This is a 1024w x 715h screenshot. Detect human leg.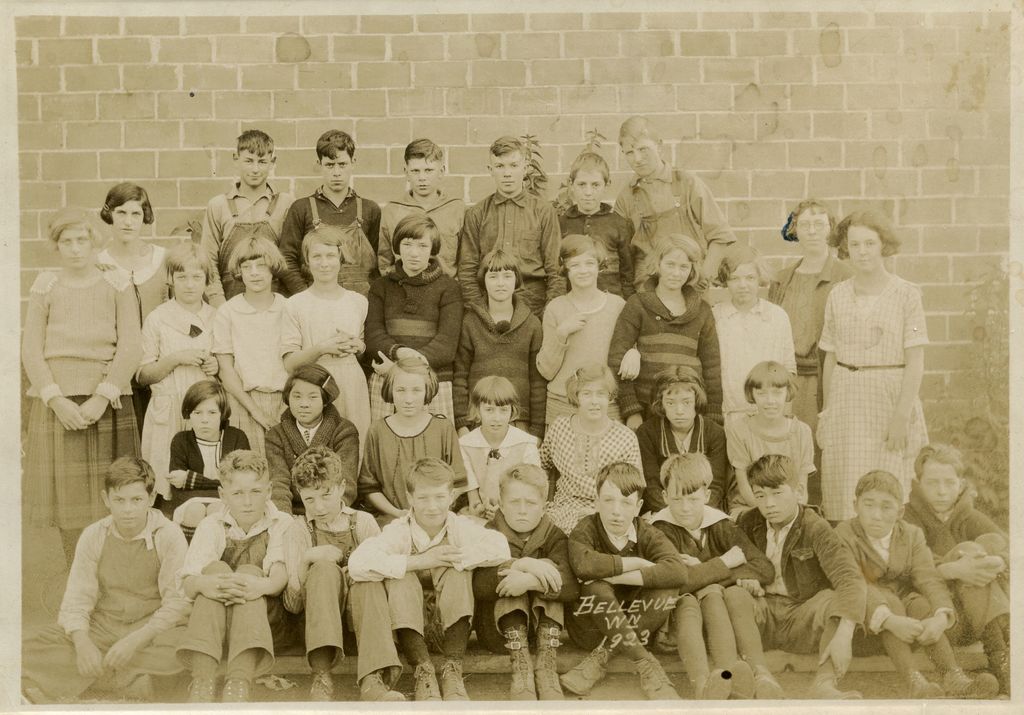
388:575:431:698.
